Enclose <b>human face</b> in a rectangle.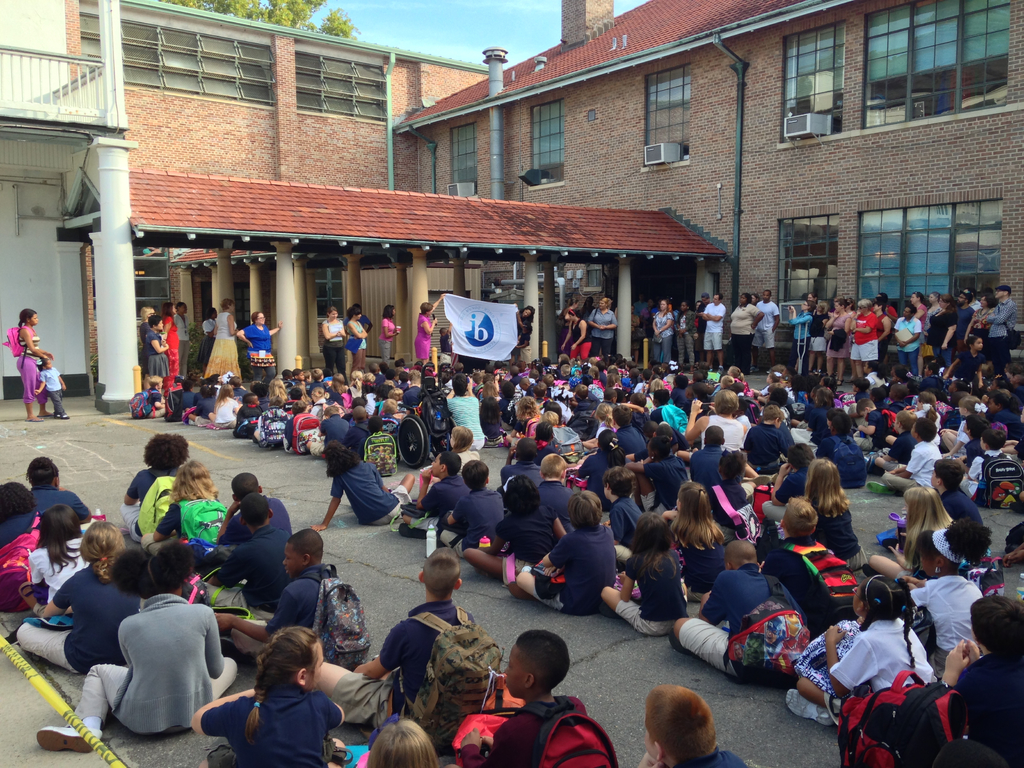
bbox=[354, 309, 365, 319].
